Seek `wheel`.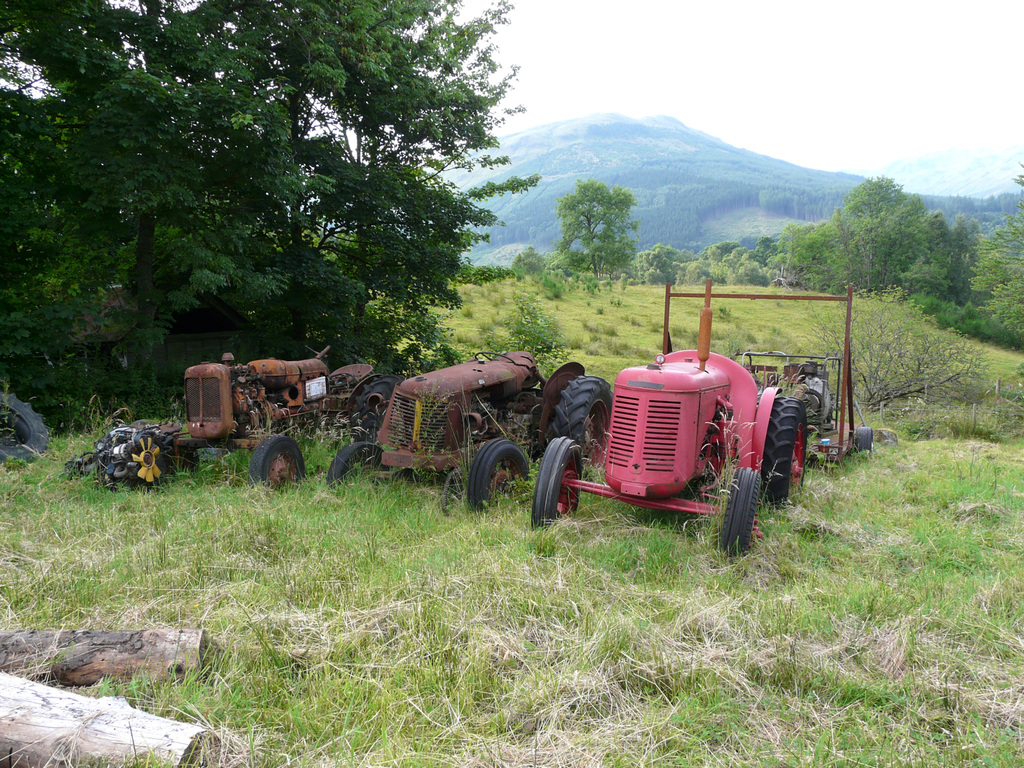
rect(474, 440, 532, 511).
